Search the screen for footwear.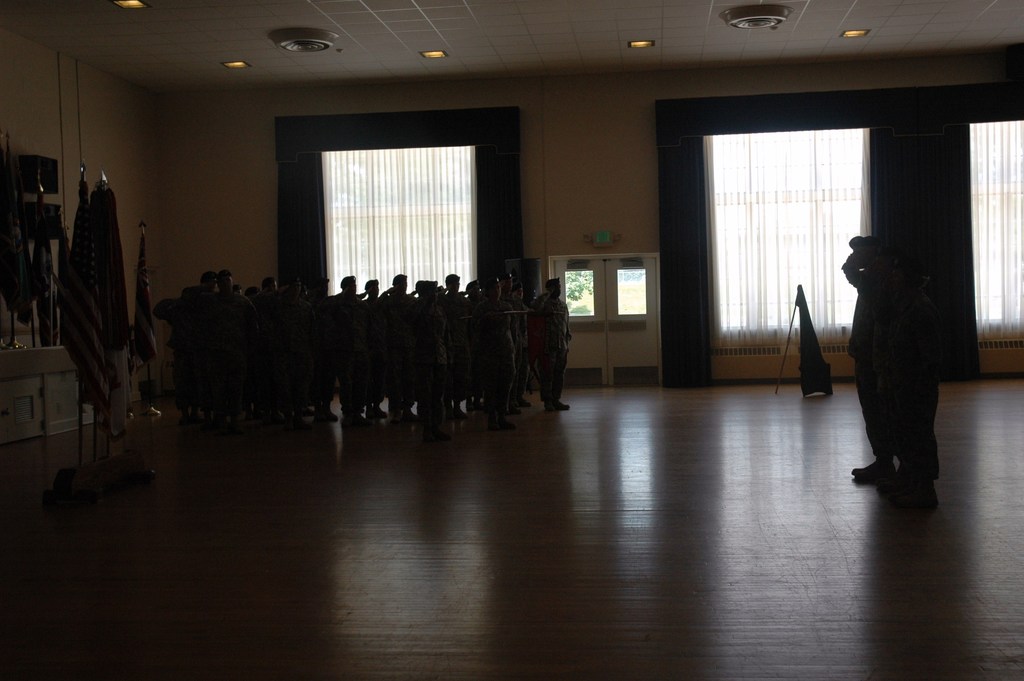
Found at select_region(850, 457, 897, 477).
